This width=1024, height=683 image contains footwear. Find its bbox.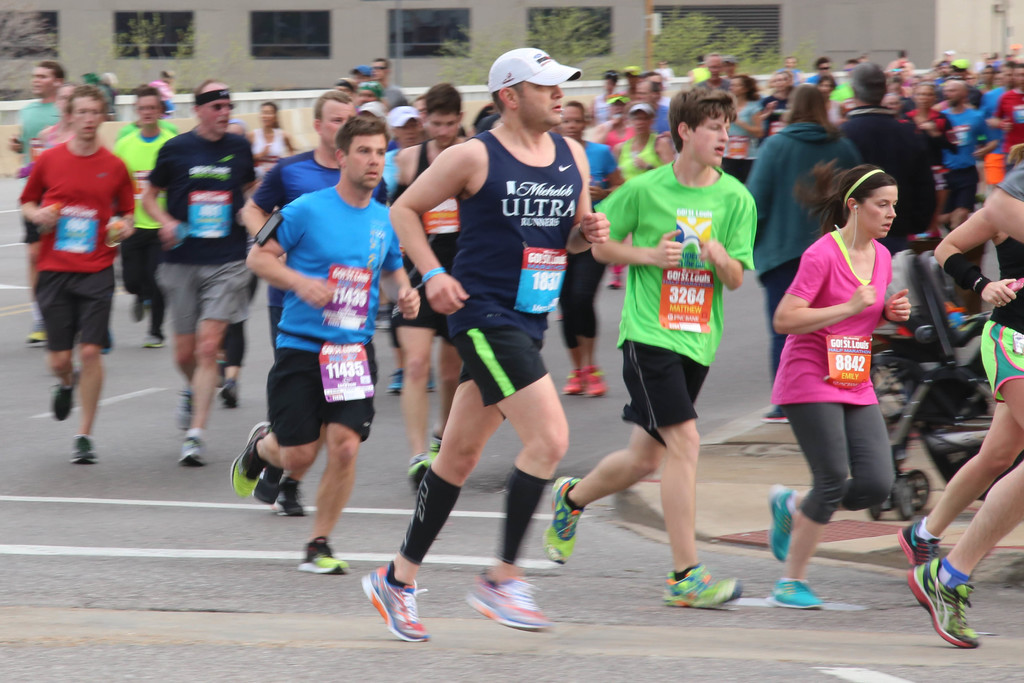
302, 538, 348, 572.
